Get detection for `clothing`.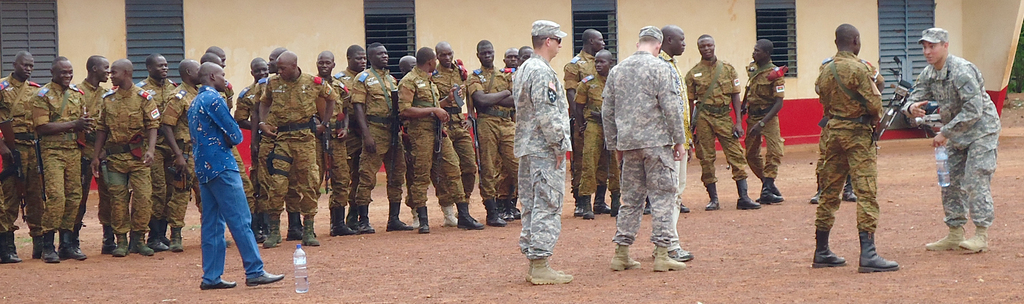
Detection: bbox=[575, 75, 608, 191].
